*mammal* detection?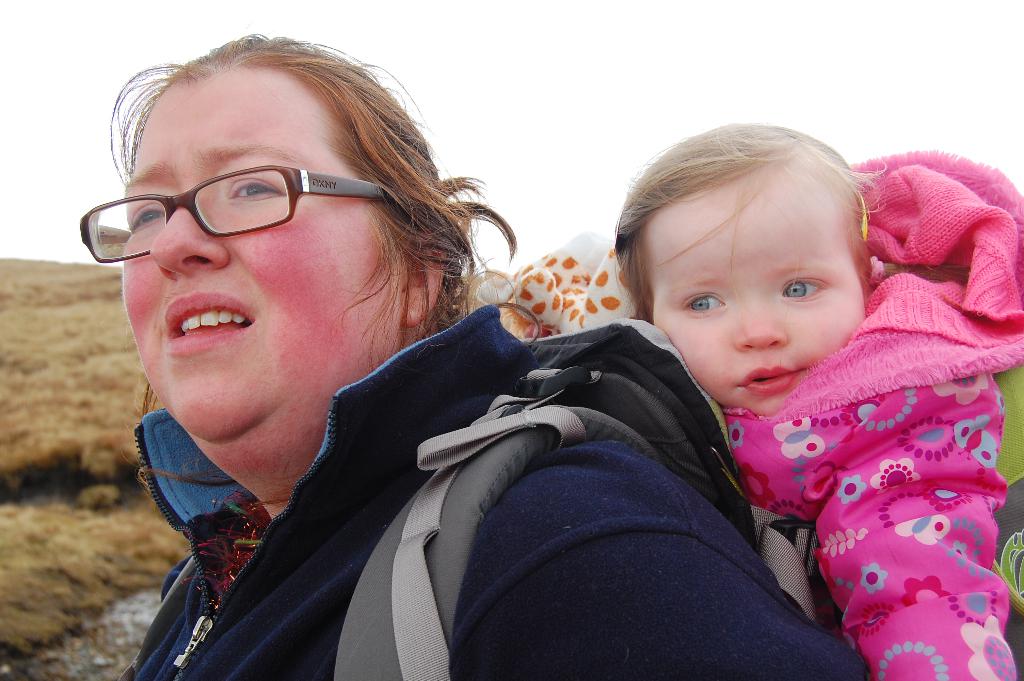
{"x1": 609, "y1": 117, "x2": 1023, "y2": 680}
